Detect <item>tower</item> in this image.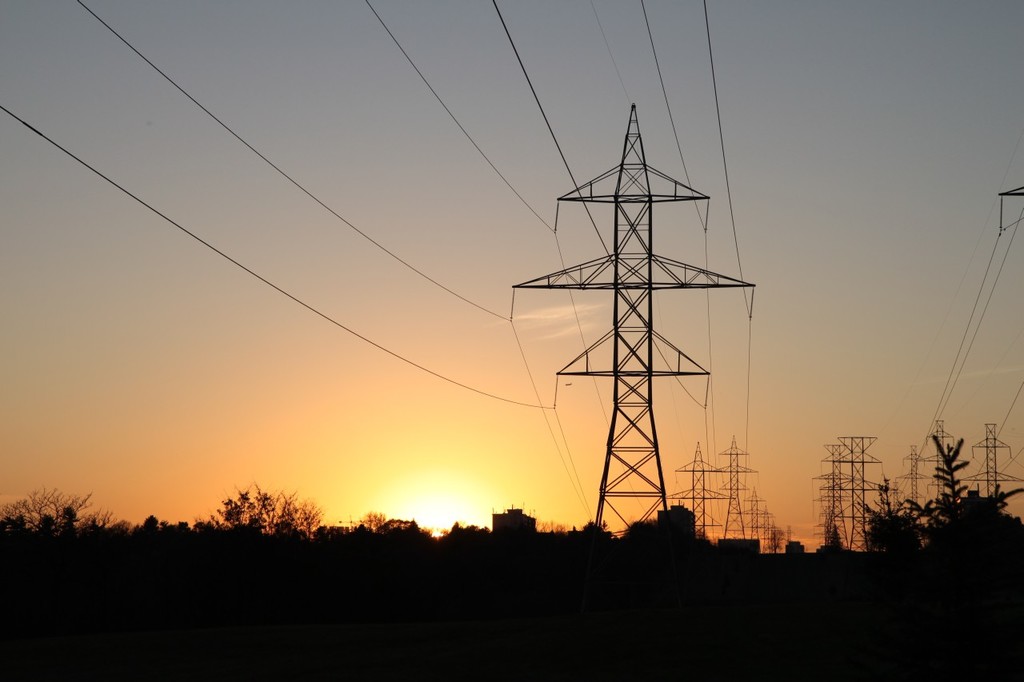
Detection: locate(514, 74, 755, 556).
